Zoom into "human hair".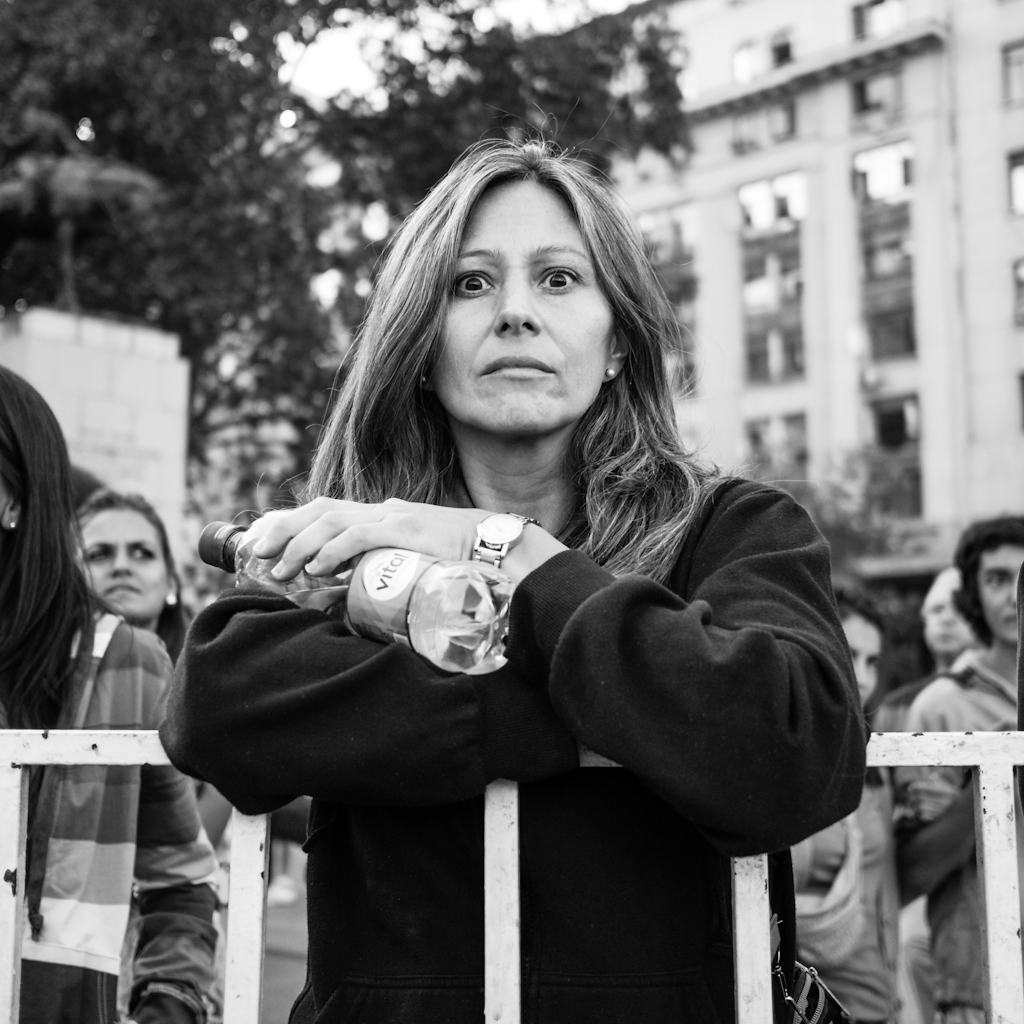
Zoom target: (313, 113, 692, 573).
